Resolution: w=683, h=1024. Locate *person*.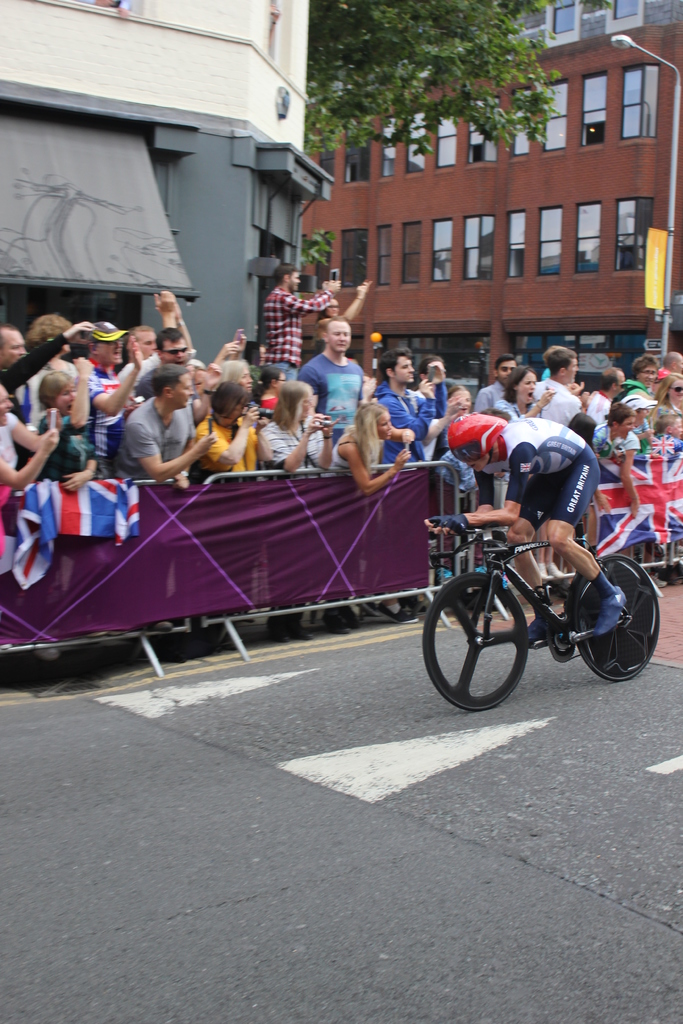
select_region(205, 333, 258, 409).
